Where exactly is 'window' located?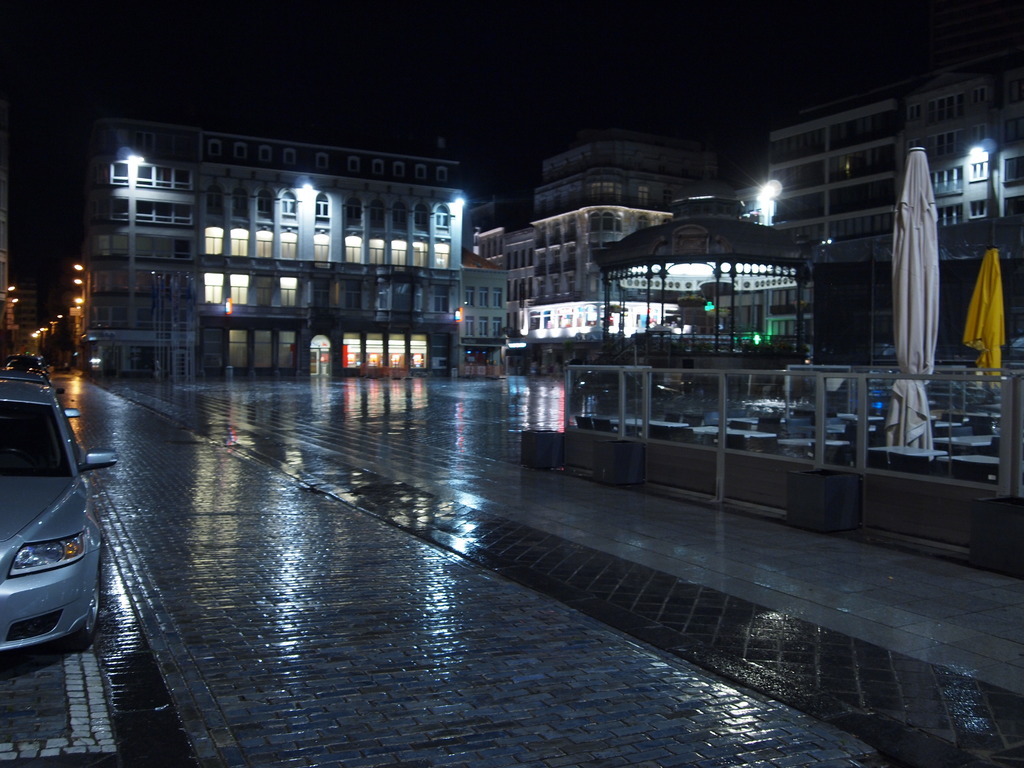
Its bounding box is crop(968, 161, 984, 180).
